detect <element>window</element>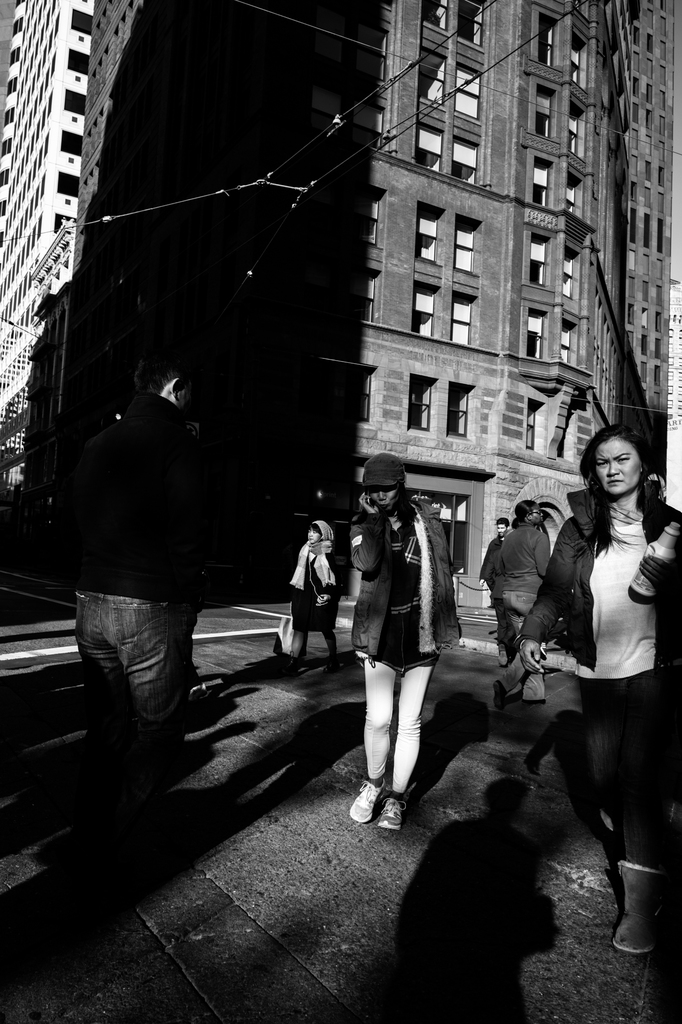
[418, 124, 442, 173]
